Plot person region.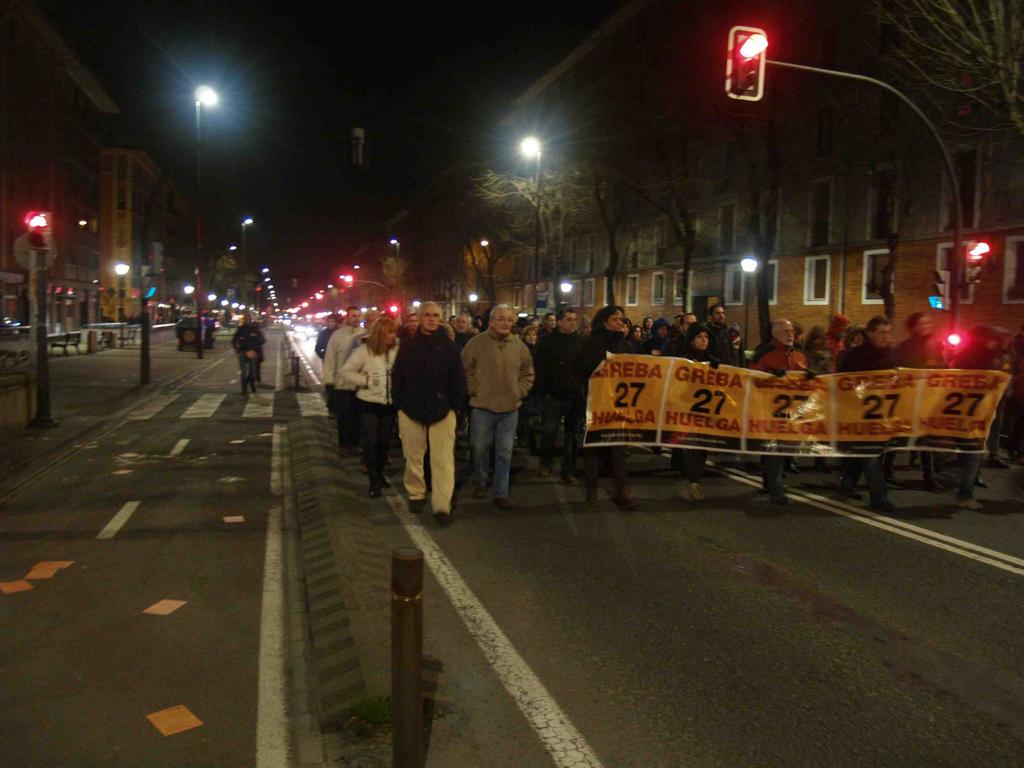
Plotted at [left=392, top=298, right=476, bottom=532].
